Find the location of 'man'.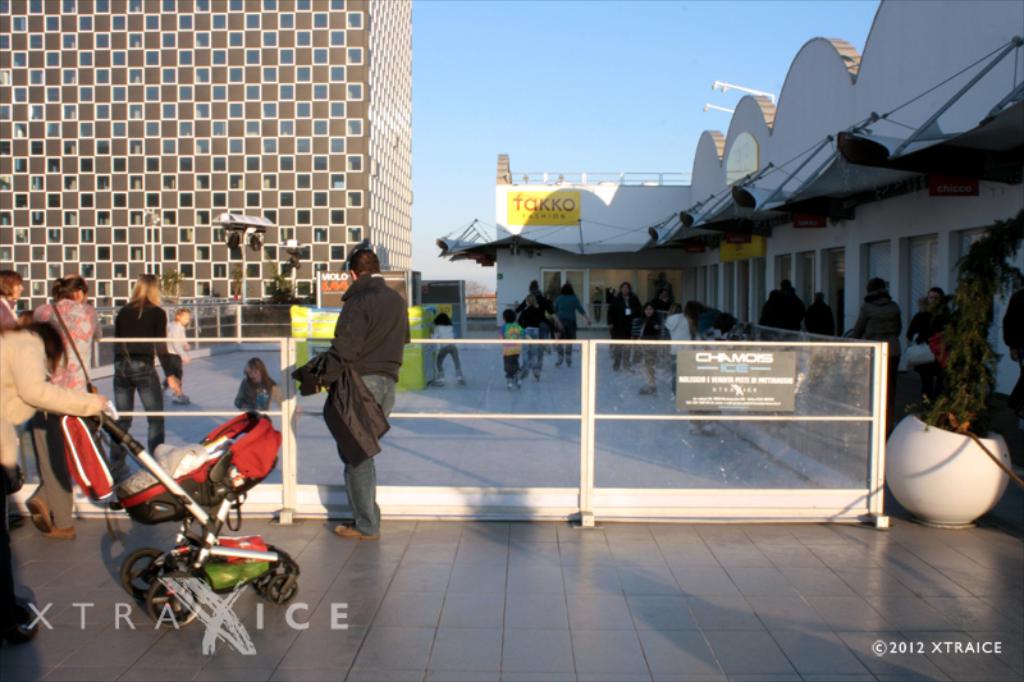
Location: 849, 274, 902, 380.
